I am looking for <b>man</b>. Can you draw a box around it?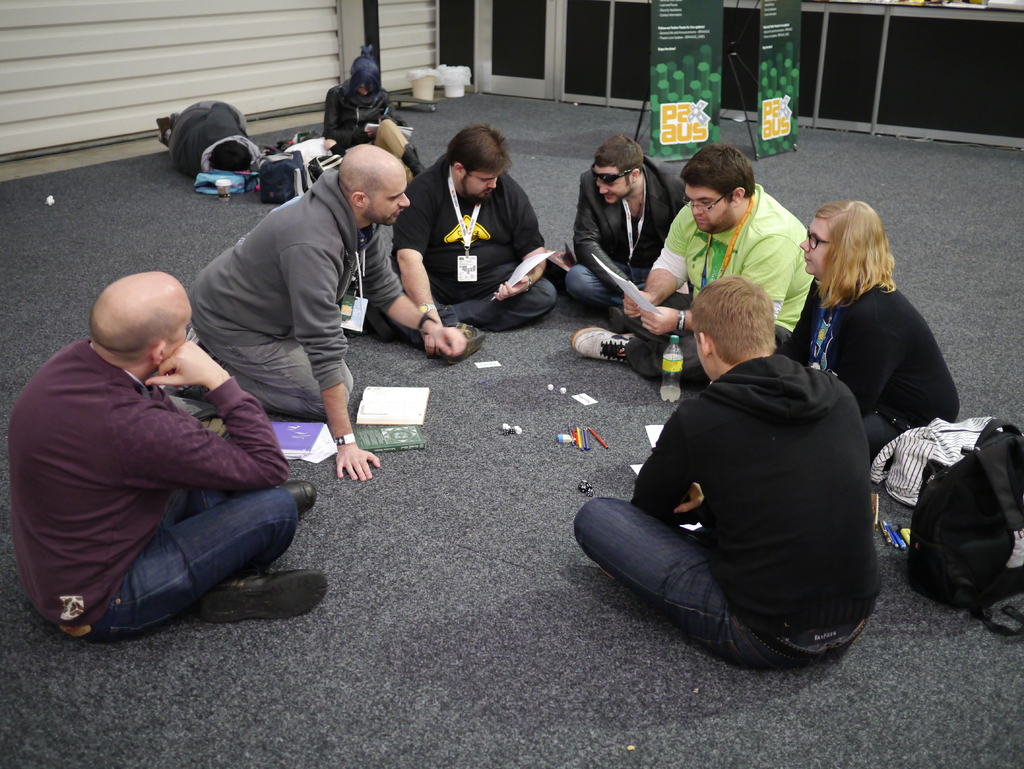
Sure, the bounding box is [566, 142, 822, 378].
